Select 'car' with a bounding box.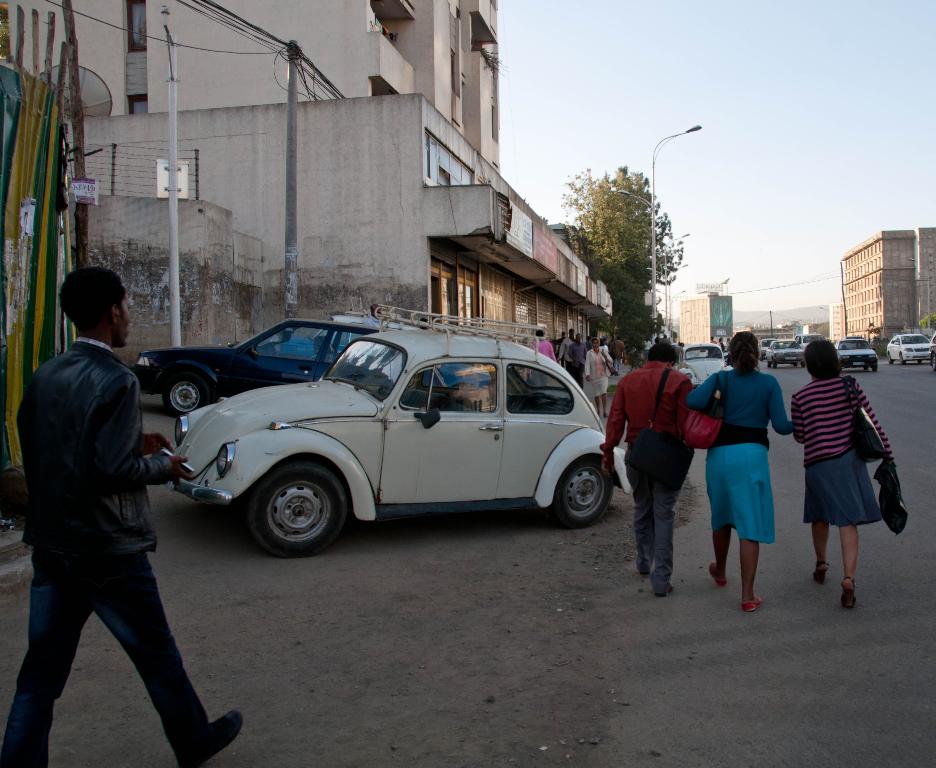
835/342/881/375.
